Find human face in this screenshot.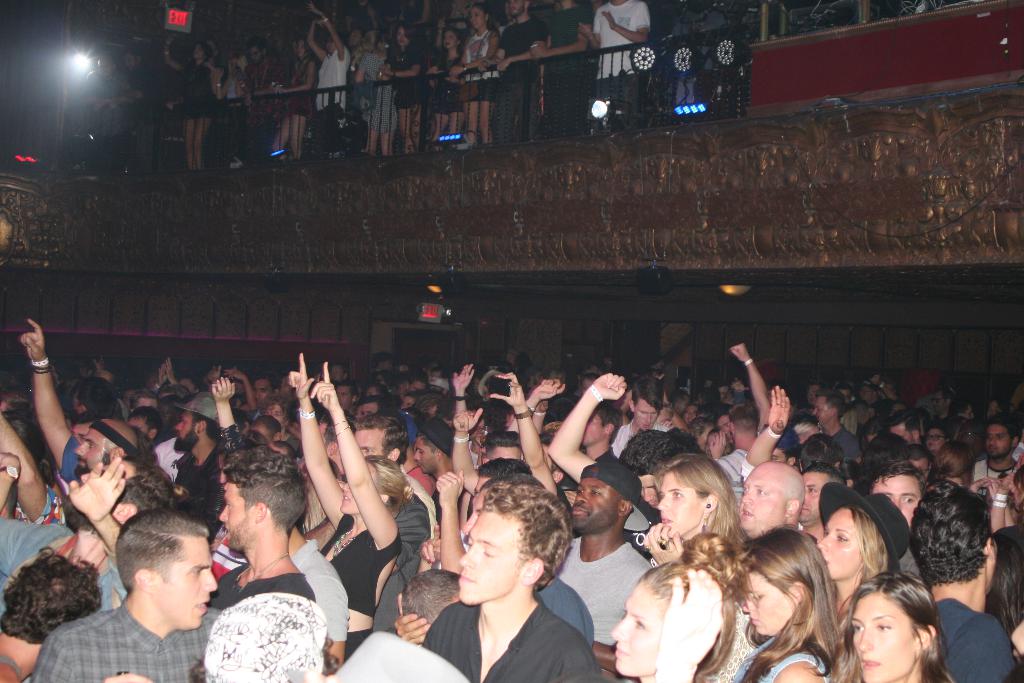
The bounding box for human face is select_region(607, 577, 662, 675).
